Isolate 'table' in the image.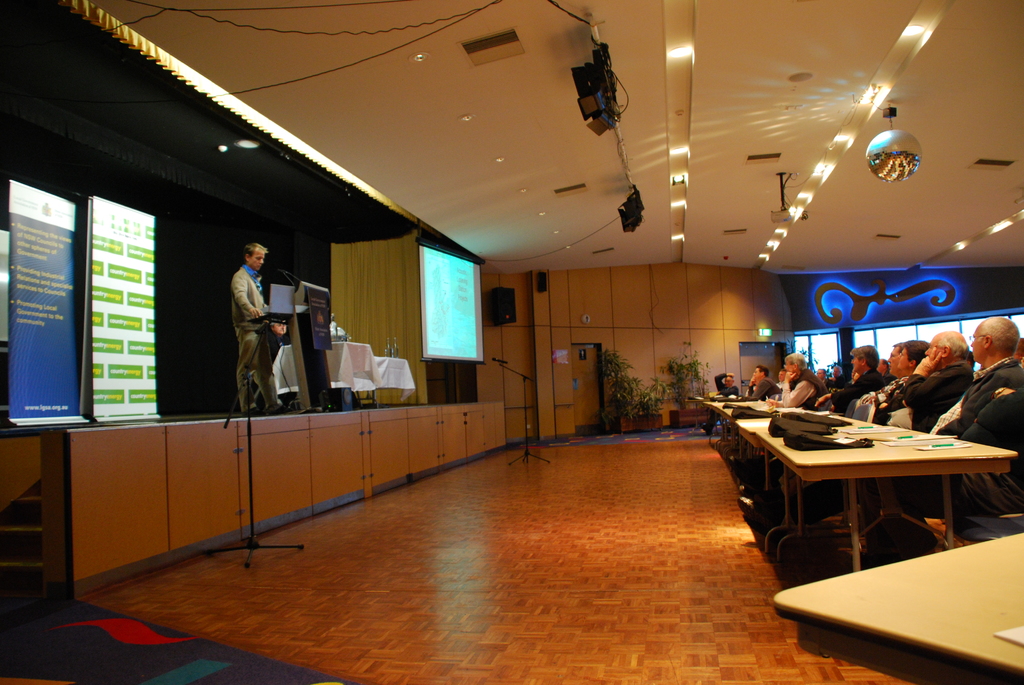
Isolated region: [left=376, top=358, right=415, bottom=405].
